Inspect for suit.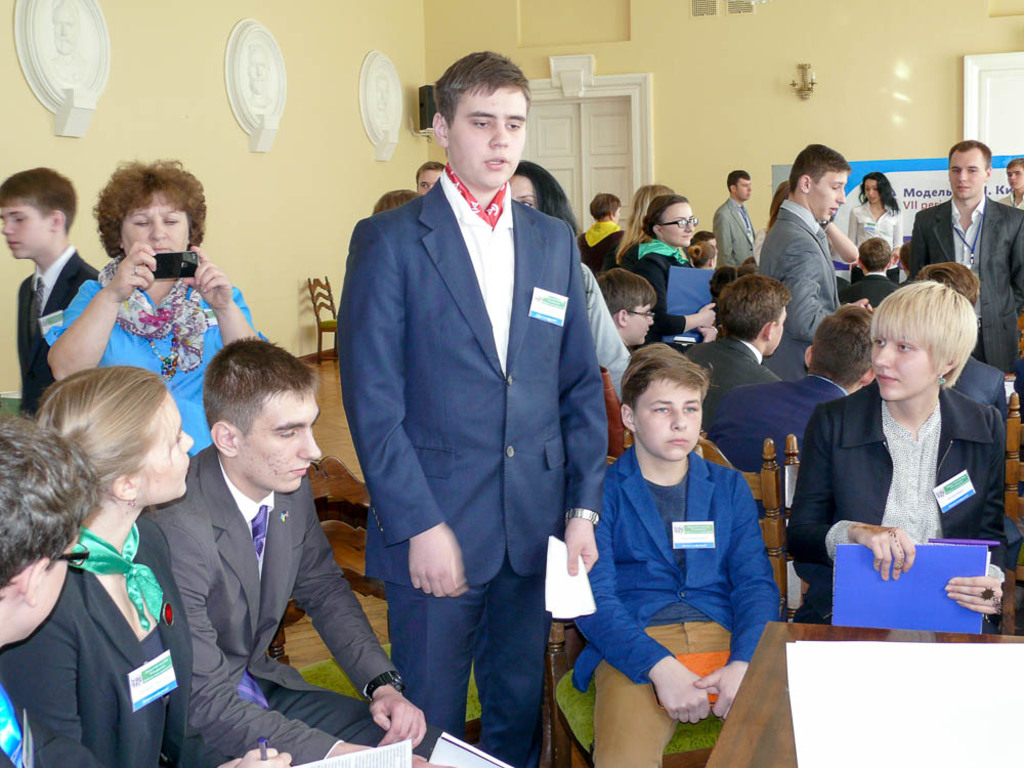
Inspection: (left=637, top=248, right=690, bottom=346).
